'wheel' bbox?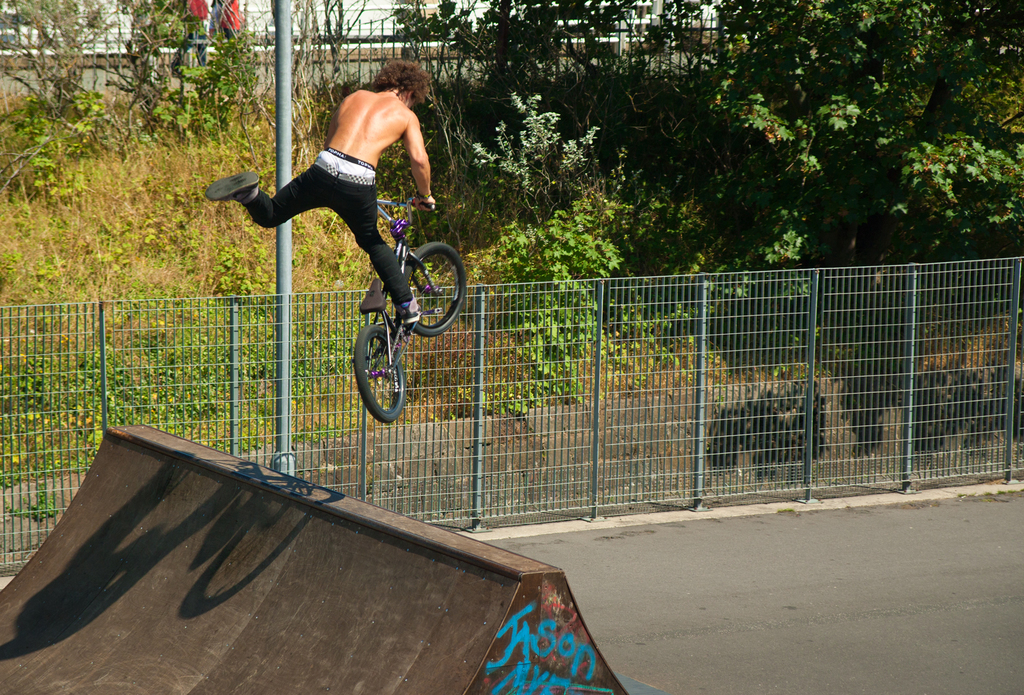
[346,300,408,415]
